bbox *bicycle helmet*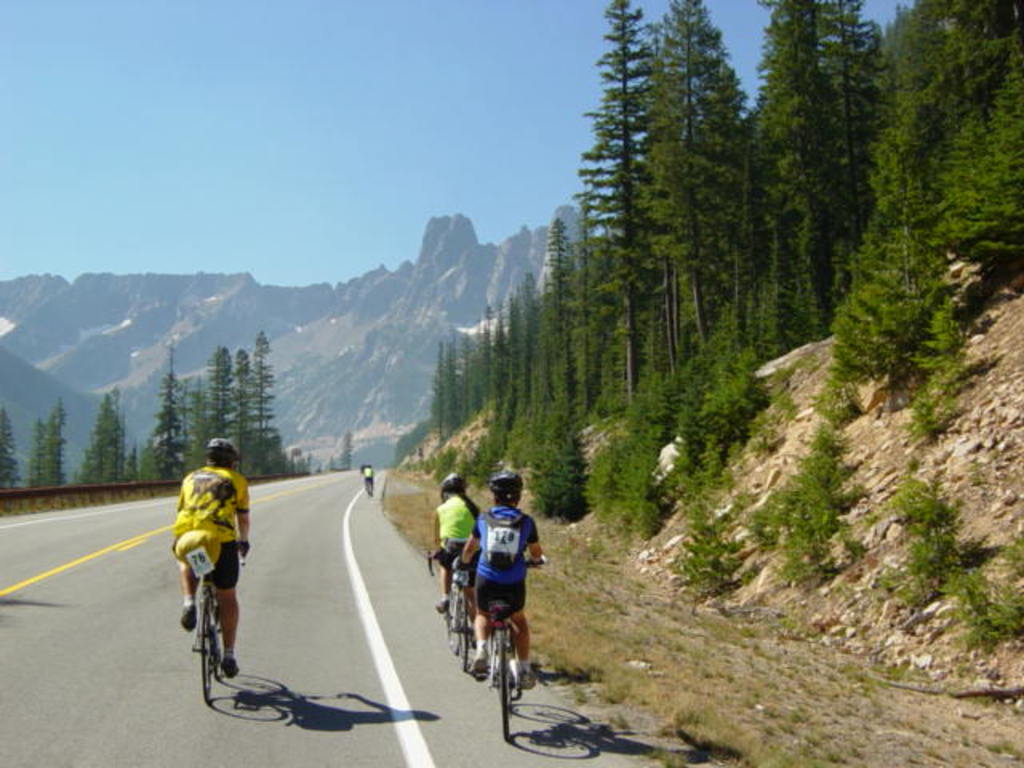
(left=485, top=472, right=522, bottom=493)
